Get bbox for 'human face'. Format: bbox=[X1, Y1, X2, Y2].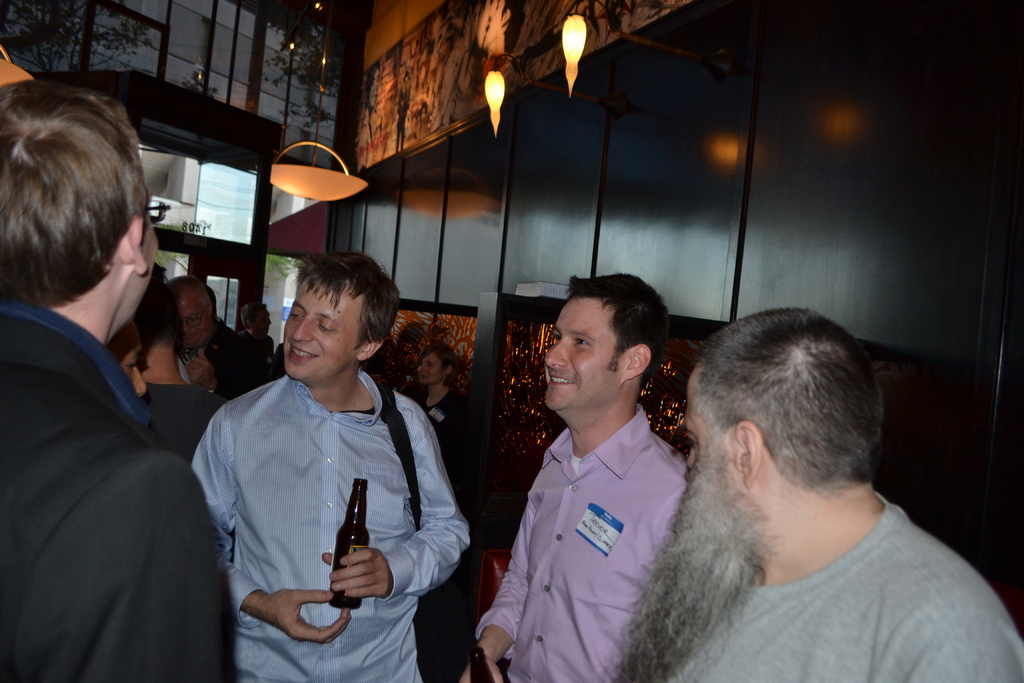
bbox=[131, 205, 162, 305].
